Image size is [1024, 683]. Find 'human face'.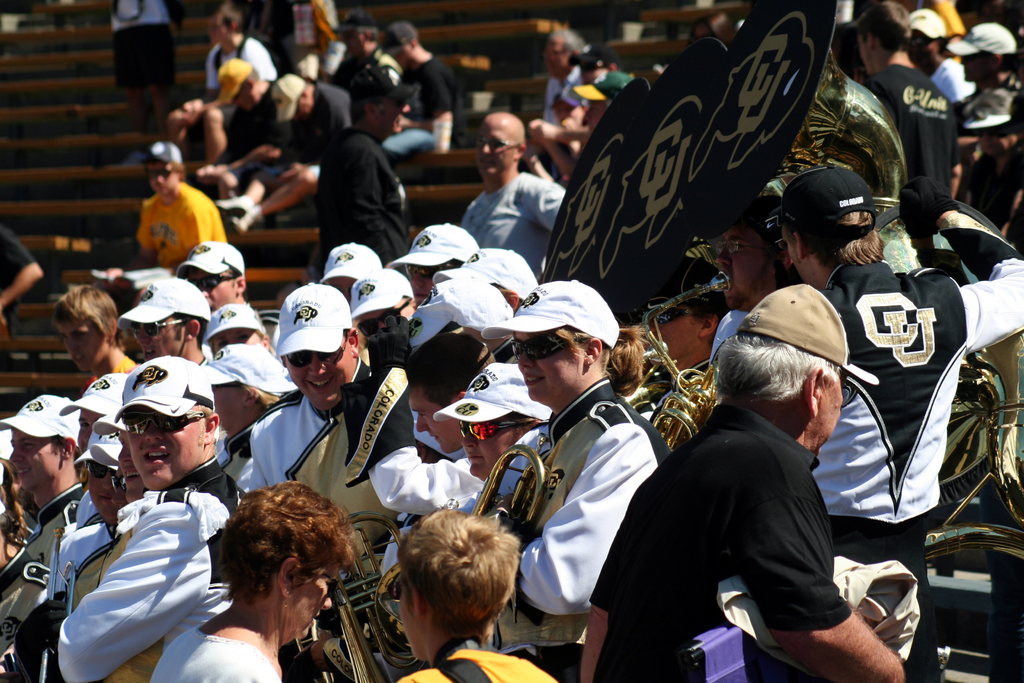
{"x1": 340, "y1": 32, "x2": 367, "y2": 51}.
